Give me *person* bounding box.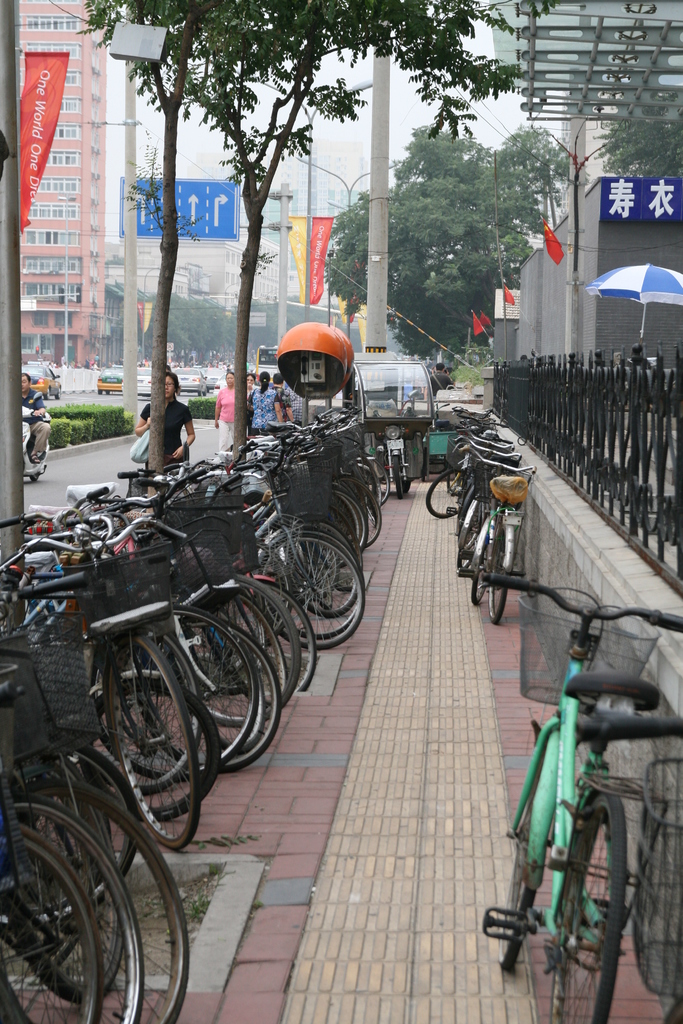
21 376 53 468.
